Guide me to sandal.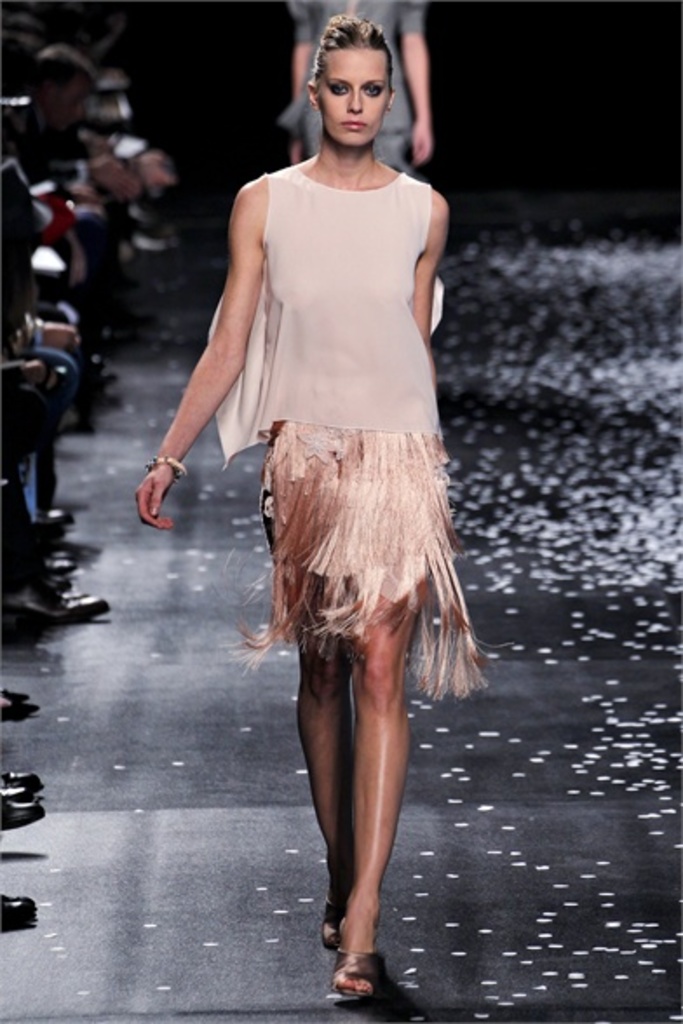
Guidance: x1=331 y1=954 x2=380 y2=993.
